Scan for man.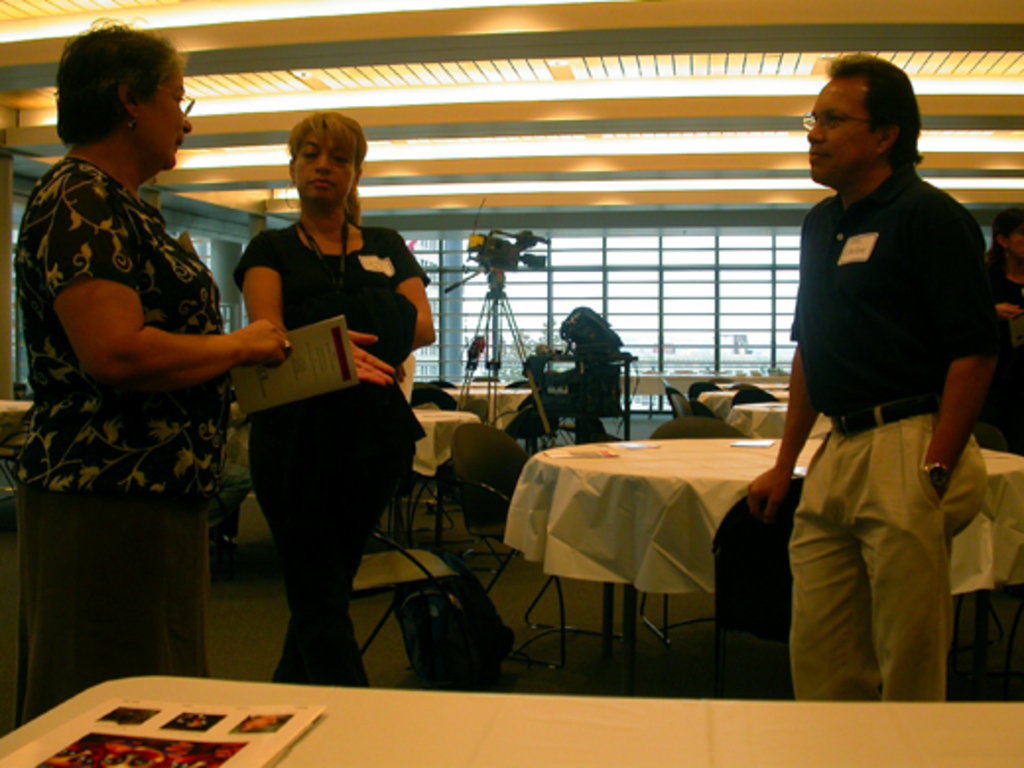
Scan result: {"x1": 754, "y1": 45, "x2": 1002, "y2": 707}.
